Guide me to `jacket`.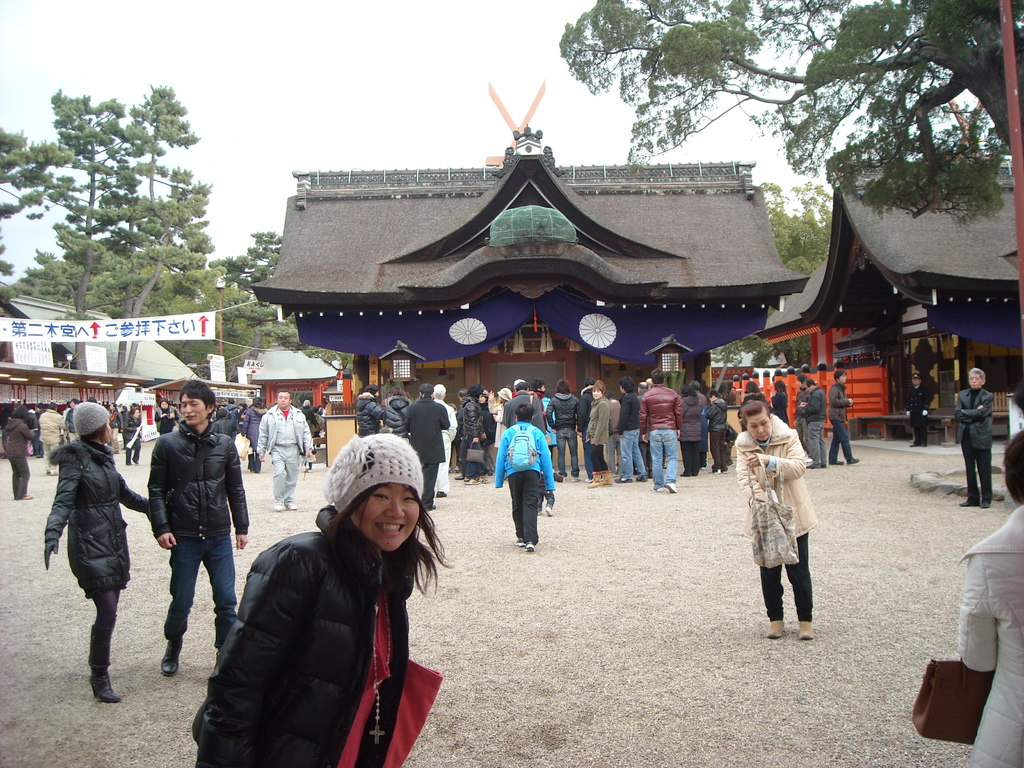
Guidance: crop(144, 415, 248, 545).
